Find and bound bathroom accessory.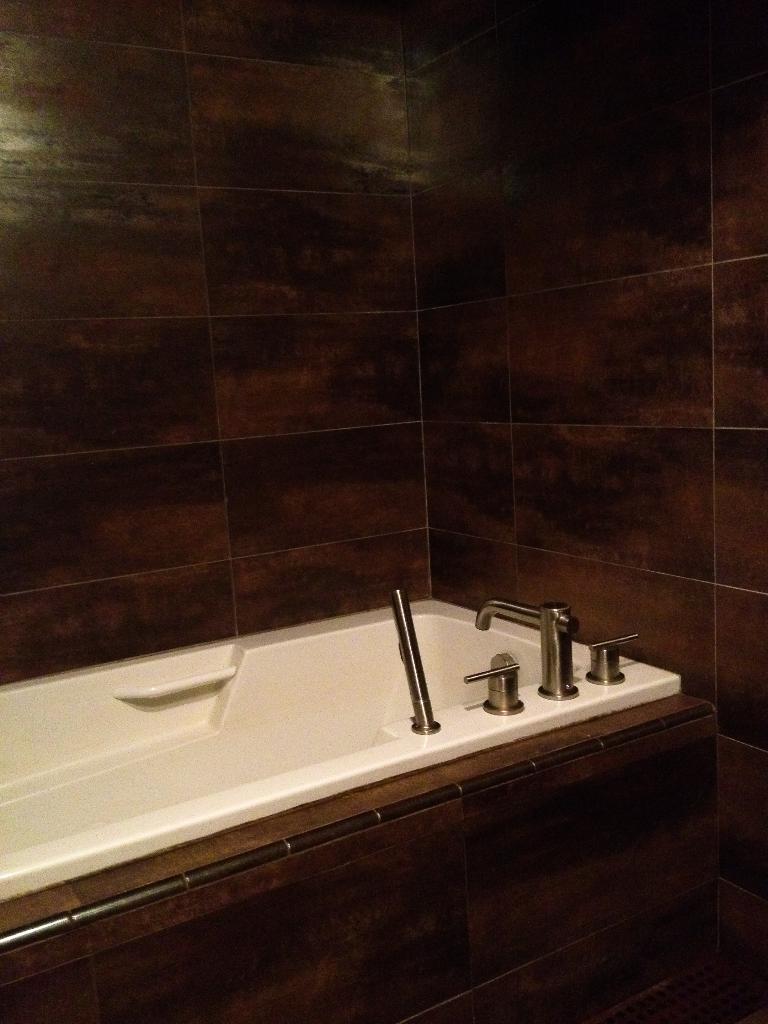
Bound: 452/637/532/707.
